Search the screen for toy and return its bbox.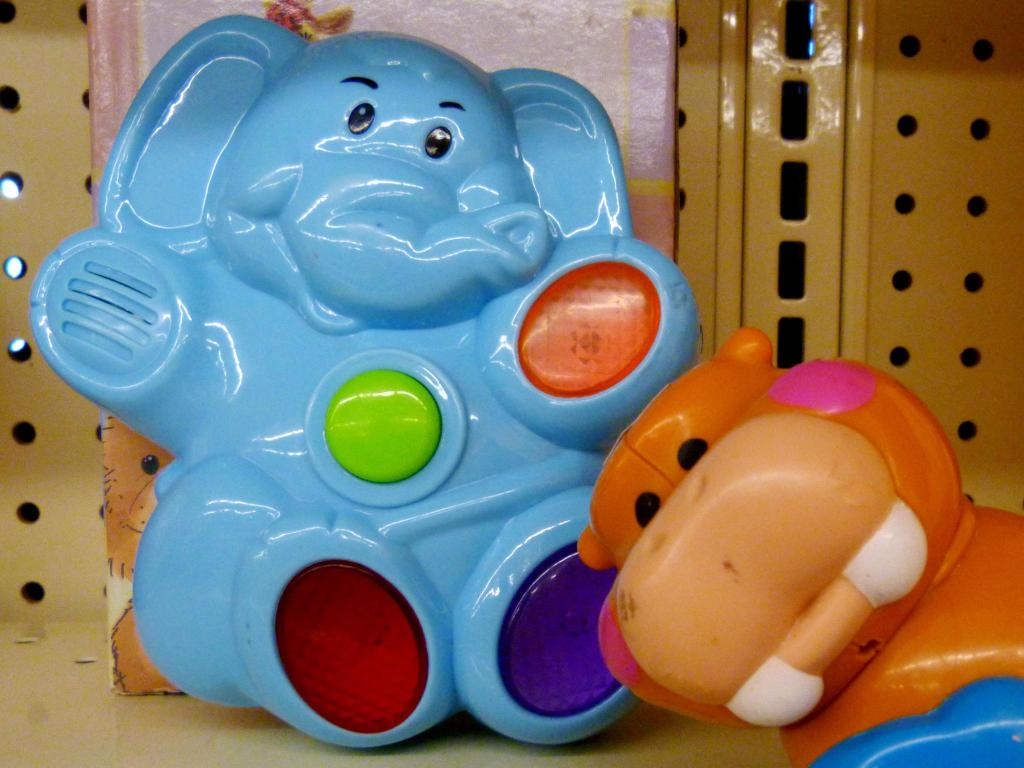
Found: box=[575, 330, 1021, 766].
